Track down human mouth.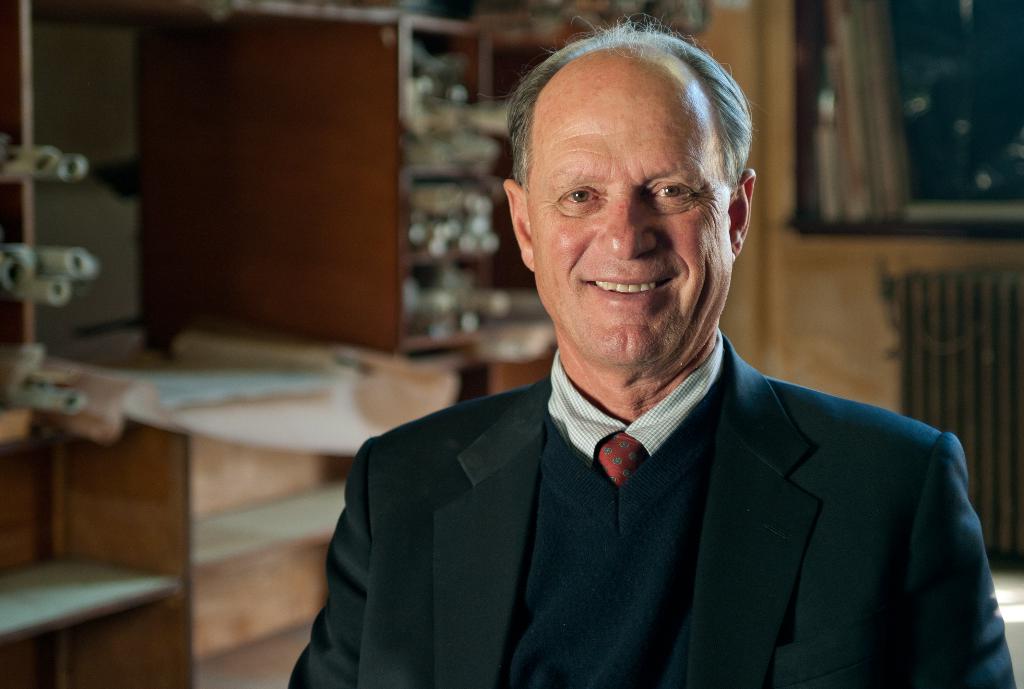
Tracked to pyautogui.locateOnScreen(575, 265, 676, 307).
